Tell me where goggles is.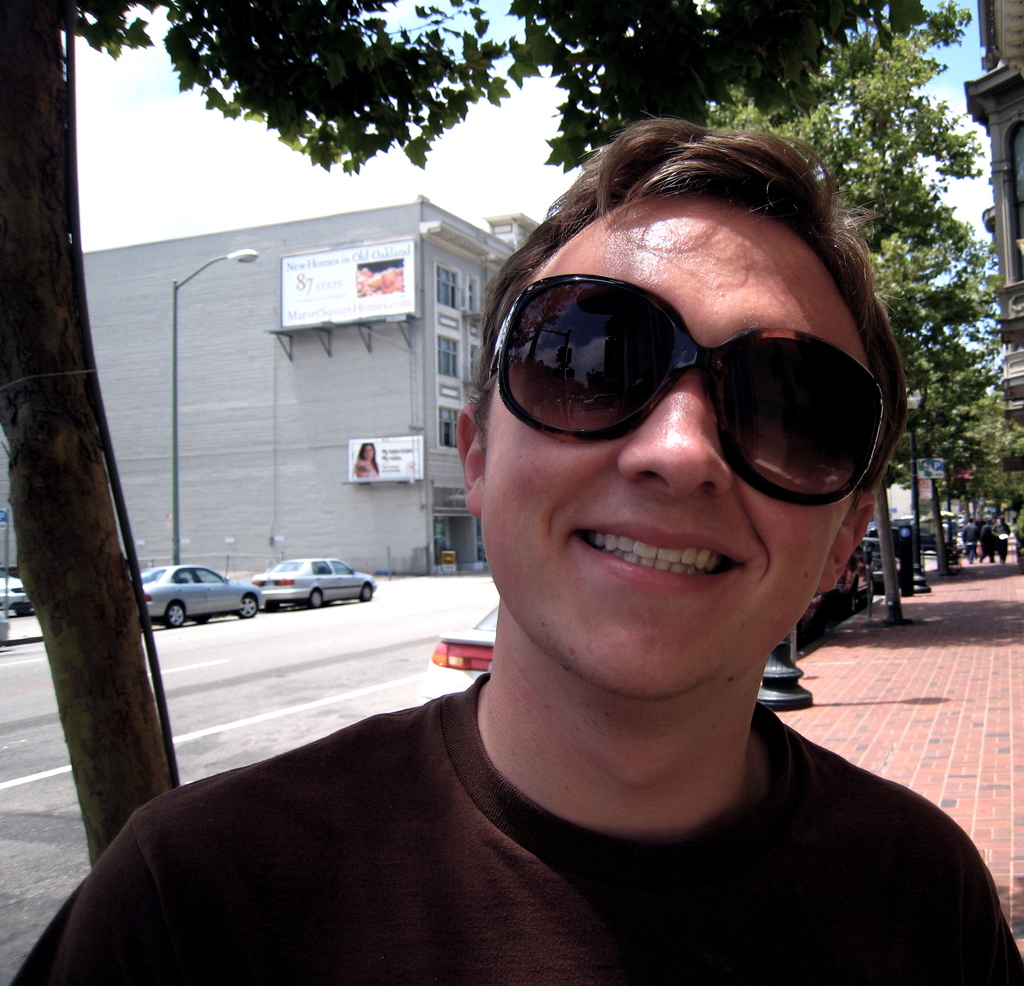
goggles is at crop(498, 262, 900, 473).
